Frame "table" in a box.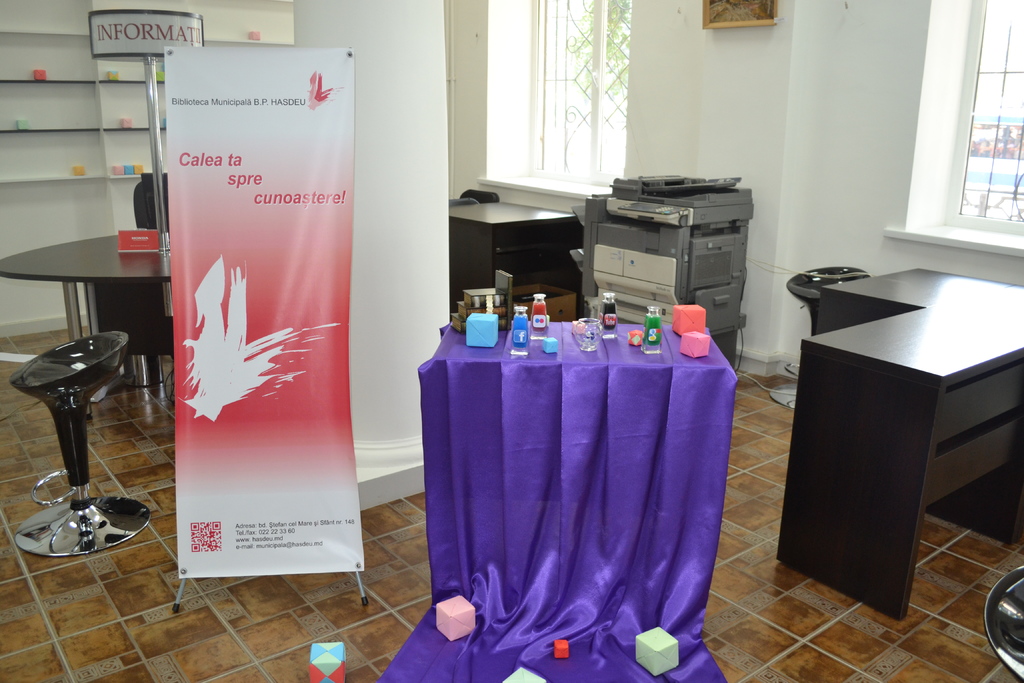
bbox=(395, 292, 757, 670).
